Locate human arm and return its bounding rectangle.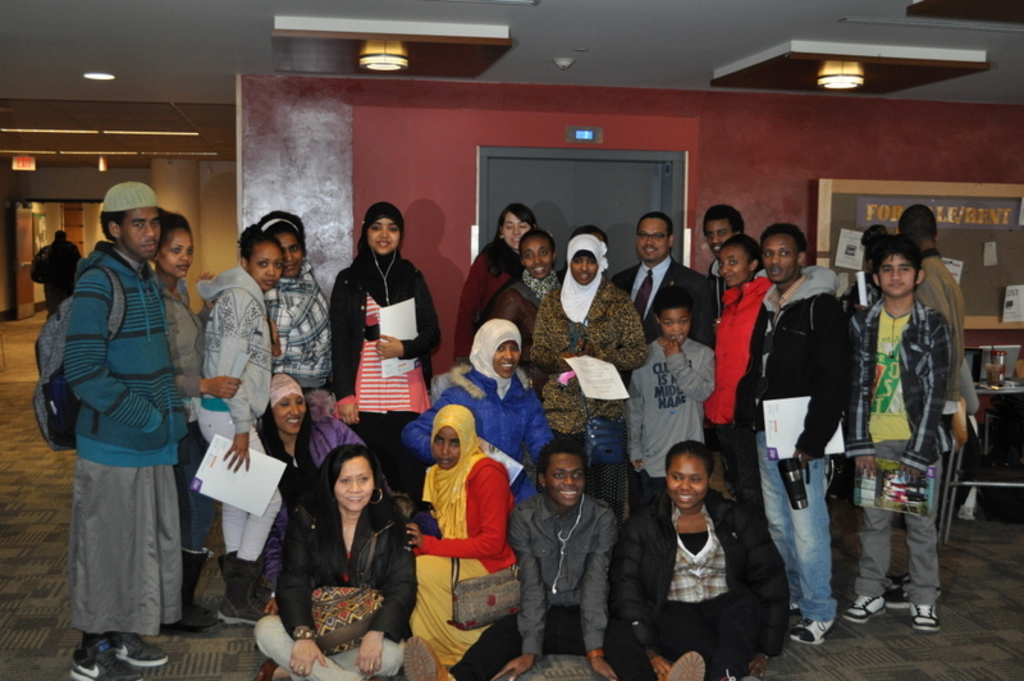
658/339/718/401.
